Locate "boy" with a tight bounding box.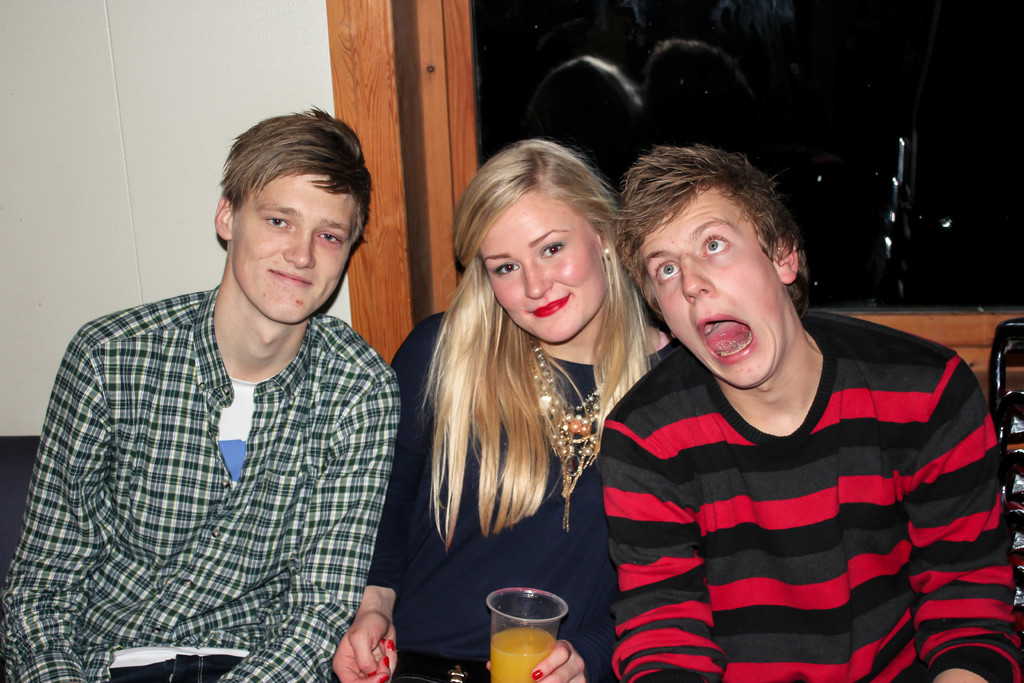
region(596, 149, 1021, 682).
